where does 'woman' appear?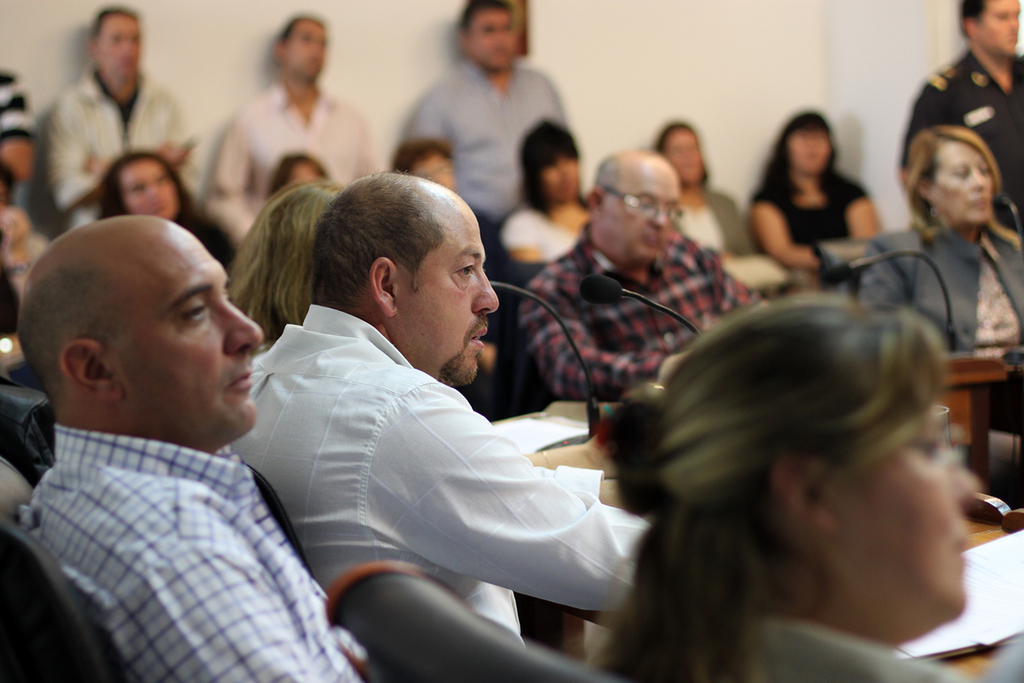
Appears at {"left": 854, "top": 124, "right": 1023, "bottom": 362}.
